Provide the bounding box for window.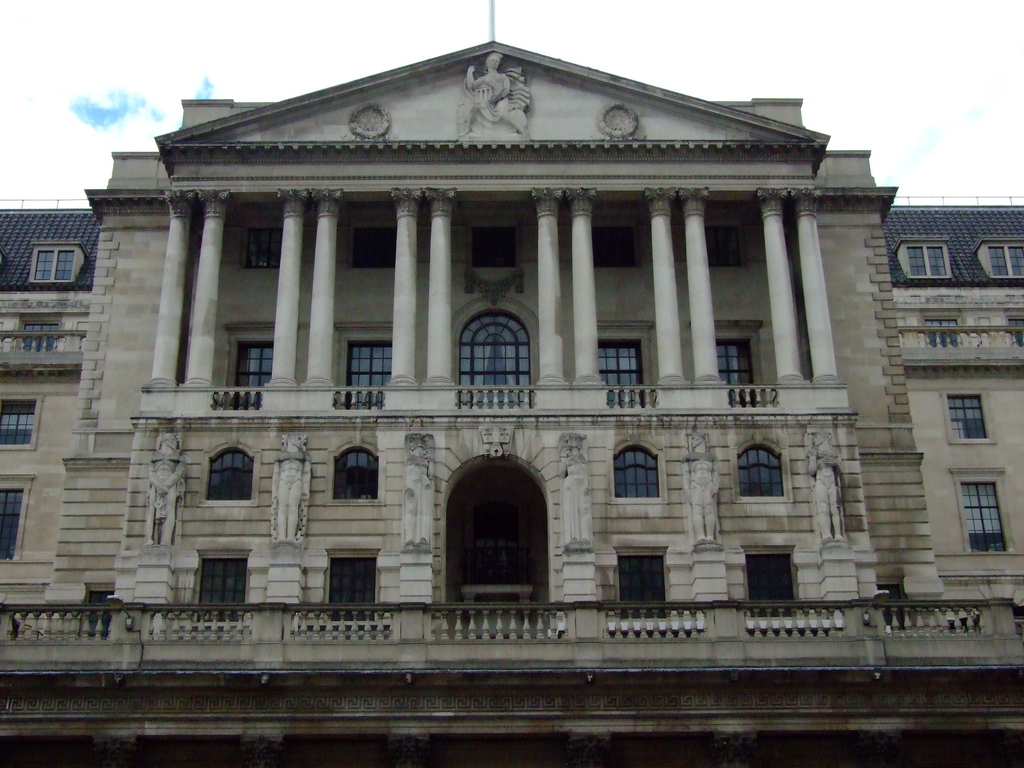
621, 554, 668, 616.
